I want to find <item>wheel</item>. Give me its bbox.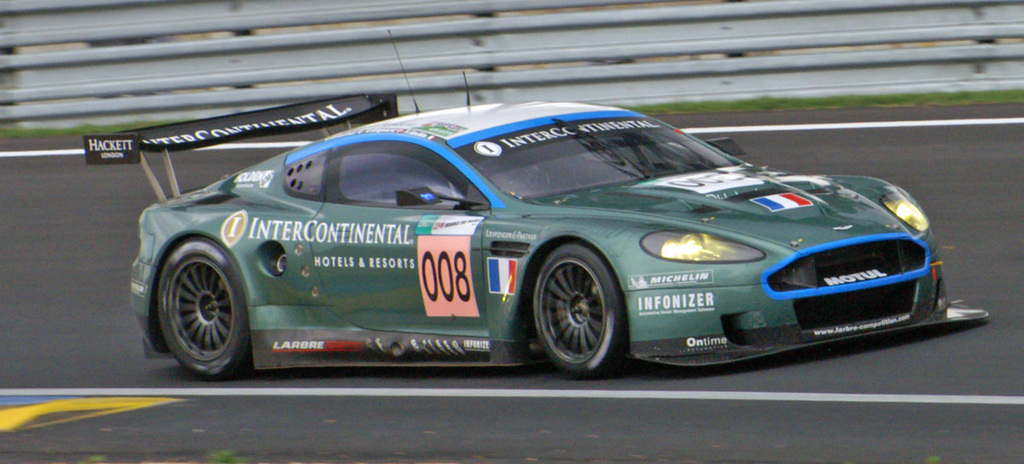
[x1=534, y1=242, x2=624, y2=369].
